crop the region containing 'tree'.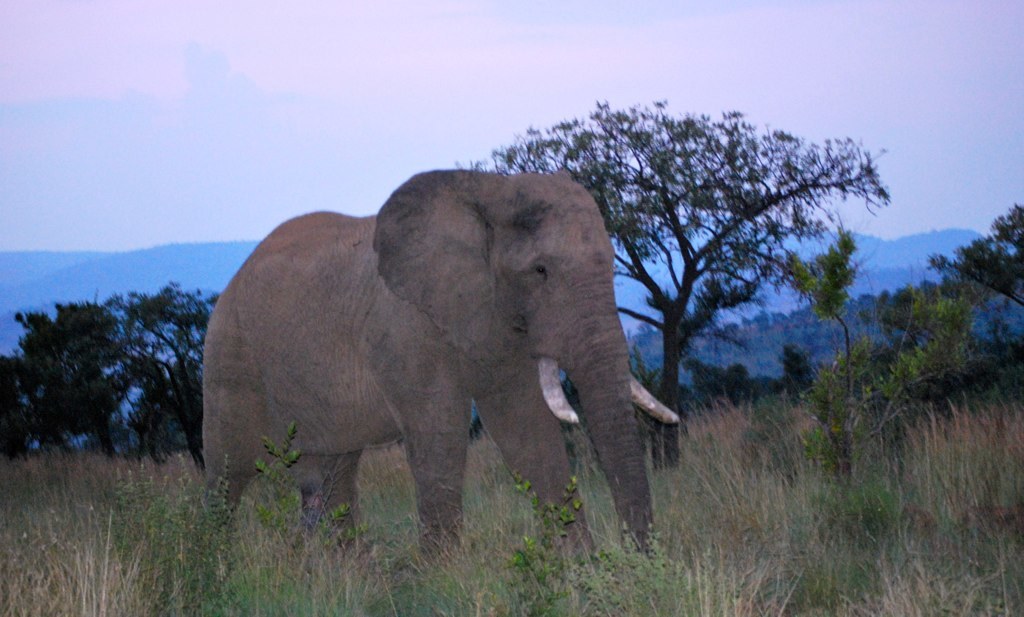
Crop region: (928,193,1023,318).
